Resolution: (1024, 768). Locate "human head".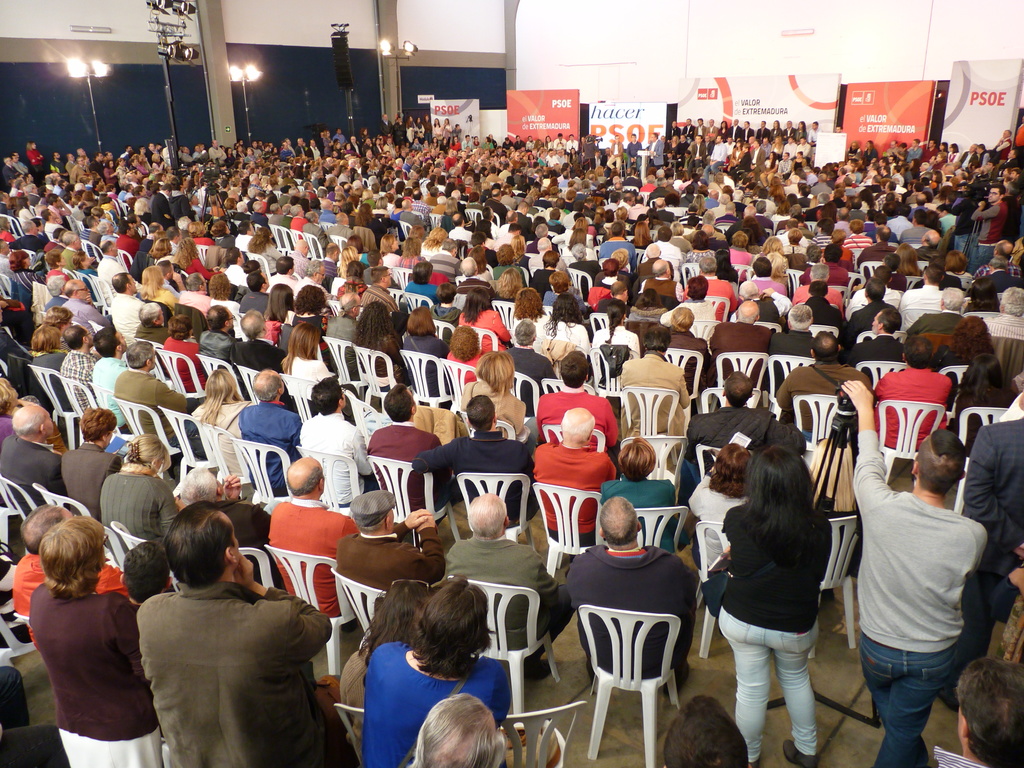
991, 237, 1016, 254.
